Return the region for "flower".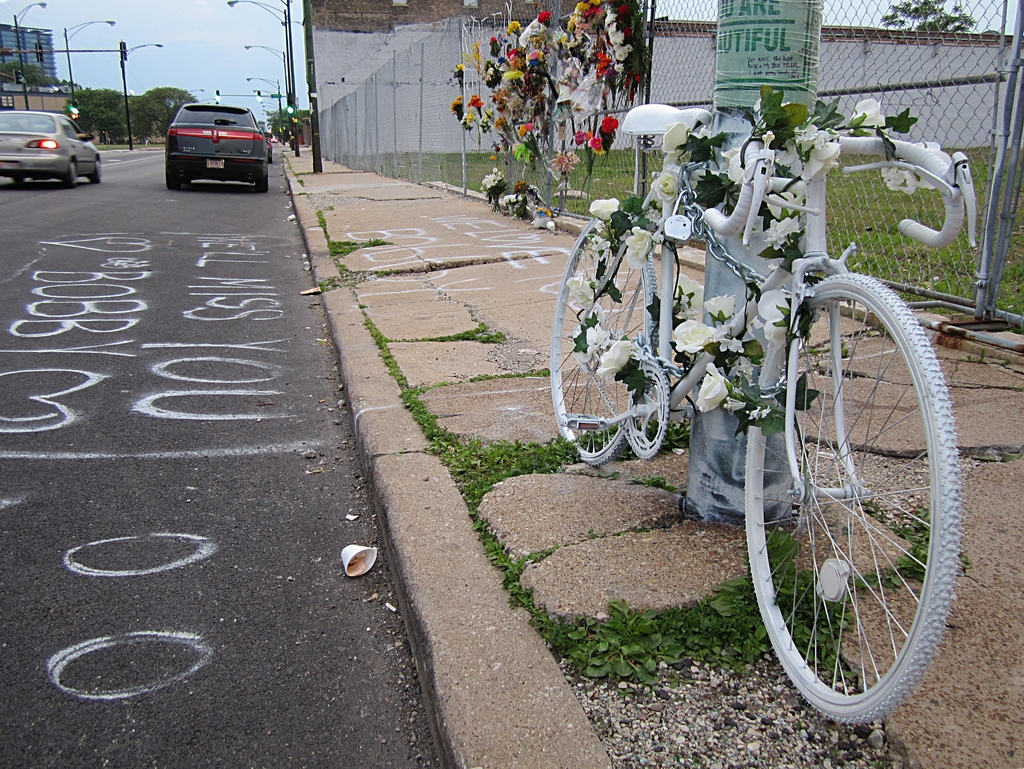
l=589, t=197, r=639, b=218.
